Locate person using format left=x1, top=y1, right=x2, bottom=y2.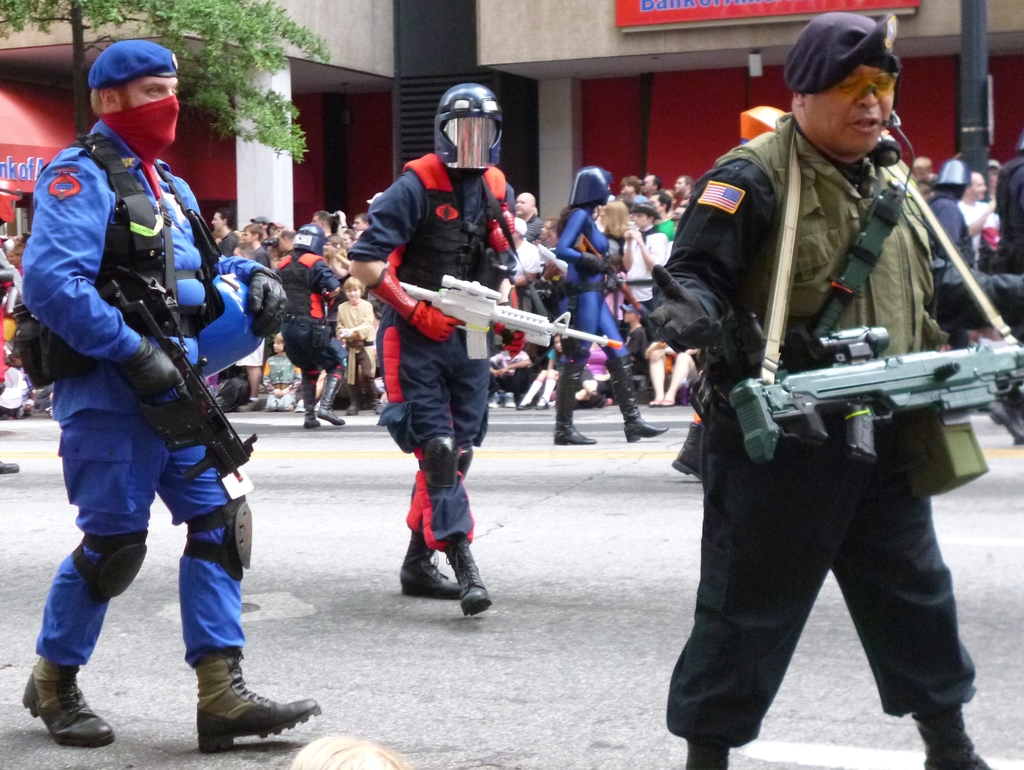
left=275, top=223, right=349, bottom=429.
